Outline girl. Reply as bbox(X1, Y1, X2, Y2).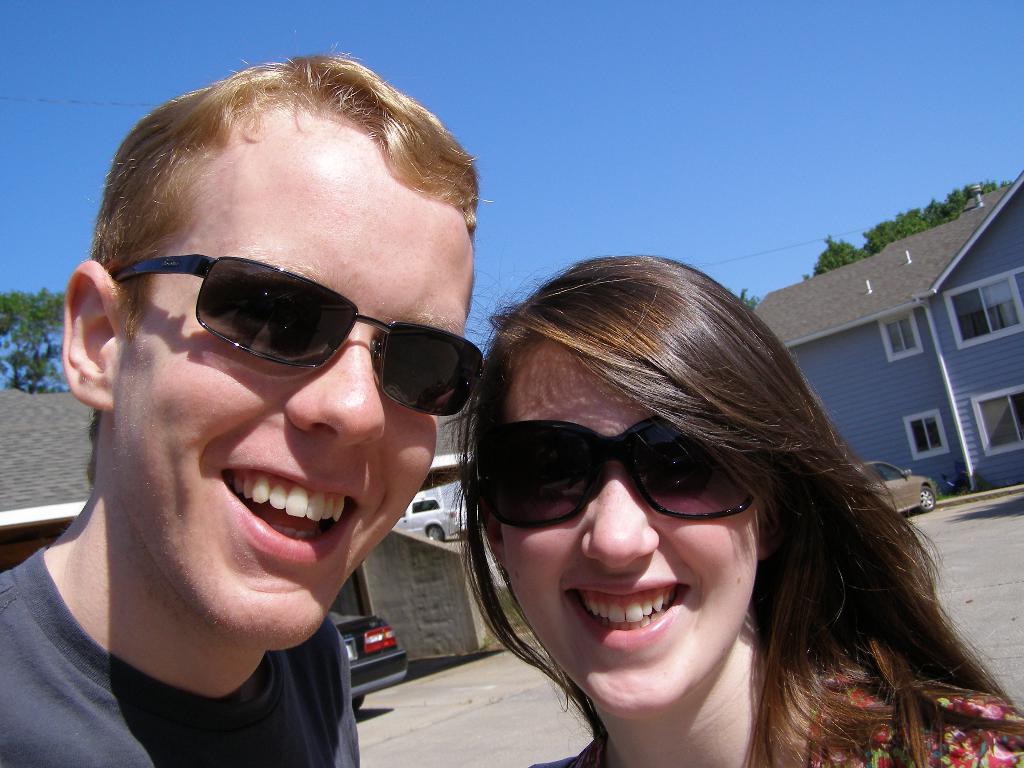
bbox(449, 248, 1023, 767).
